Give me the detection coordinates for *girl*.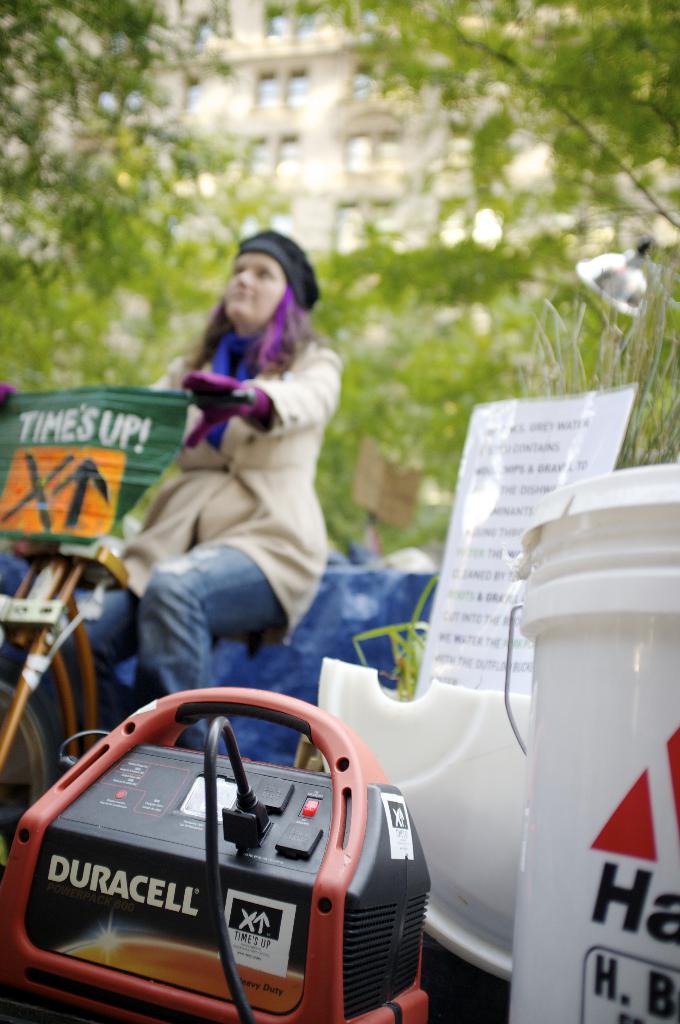
{"x1": 83, "y1": 228, "x2": 351, "y2": 746}.
